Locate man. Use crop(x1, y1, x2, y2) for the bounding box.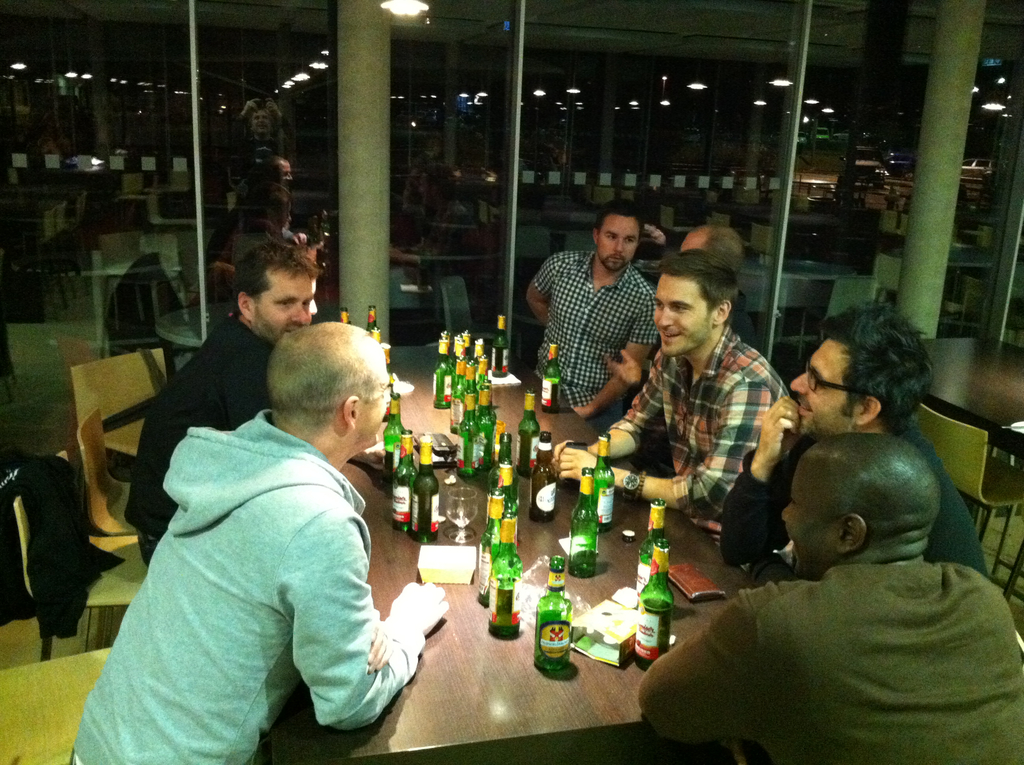
crop(601, 227, 764, 390).
